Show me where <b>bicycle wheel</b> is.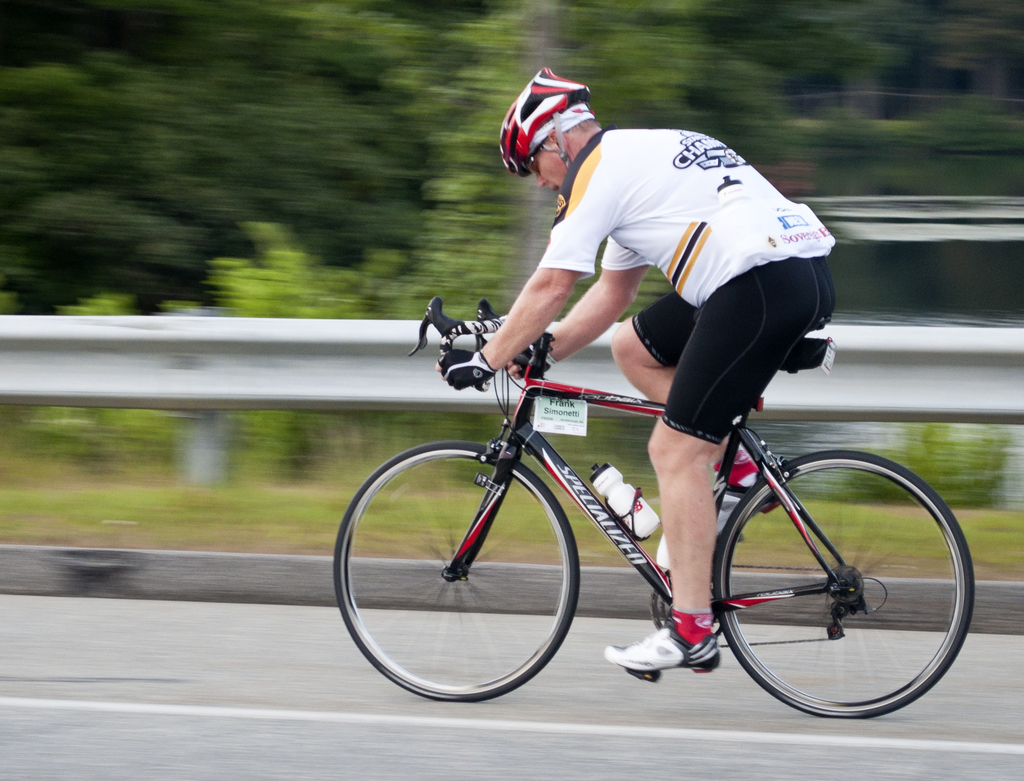
<b>bicycle wheel</b> is at locate(332, 441, 579, 702).
